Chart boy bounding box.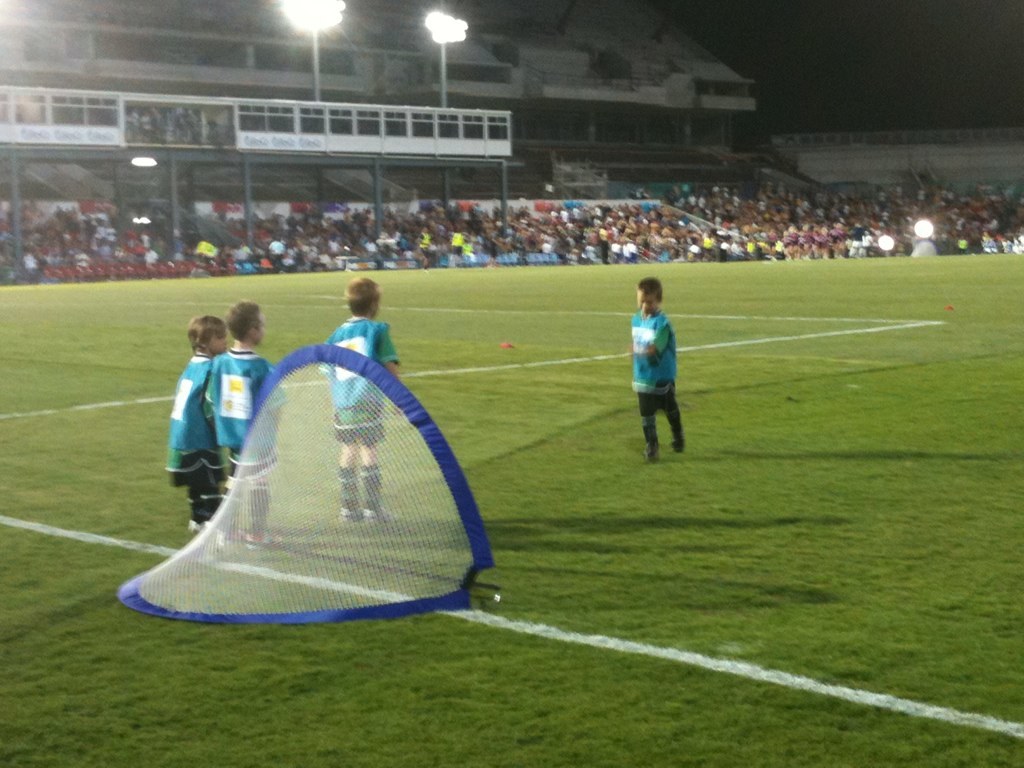
Charted: 630/277/681/462.
